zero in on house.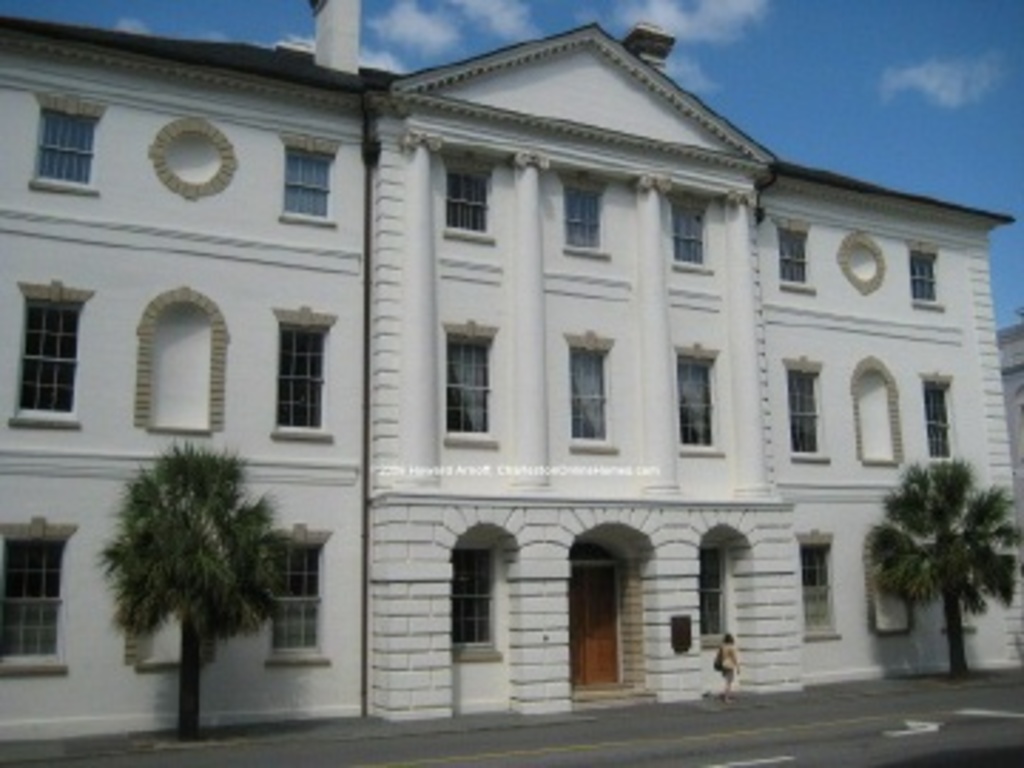
Zeroed in: (x1=364, y1=23, x2=1021, y2=720).
